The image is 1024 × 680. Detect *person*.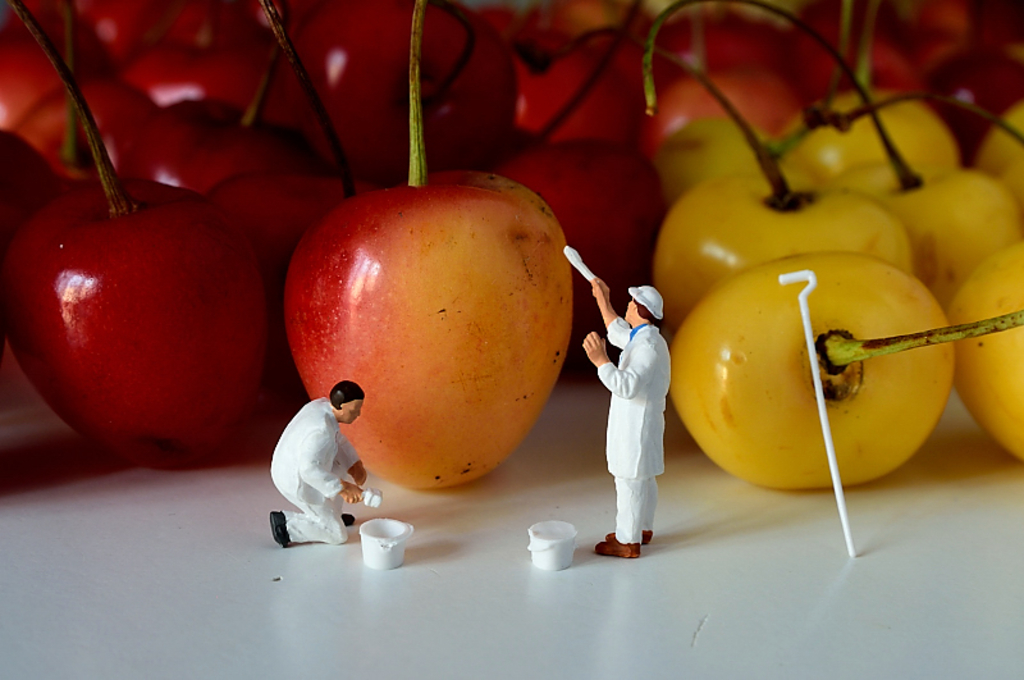
Detection: <box>579,268,660,556</box>.
